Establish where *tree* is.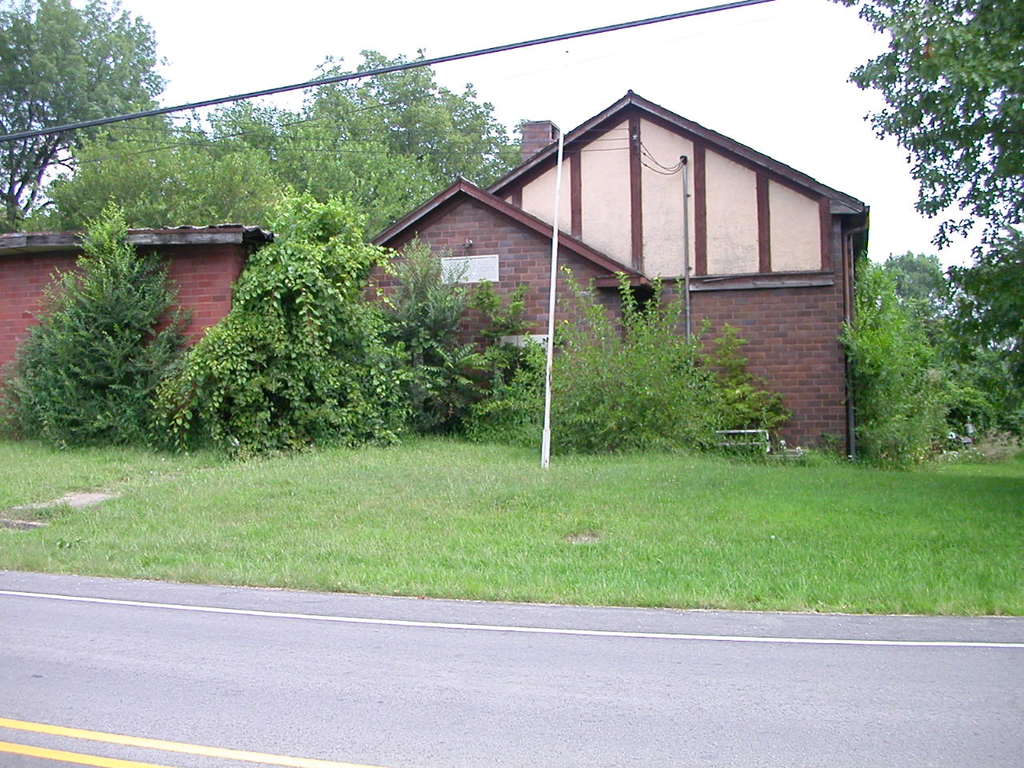
Established at {"left": 0, "top": 0, "right": 170, "bottom": 235}.
